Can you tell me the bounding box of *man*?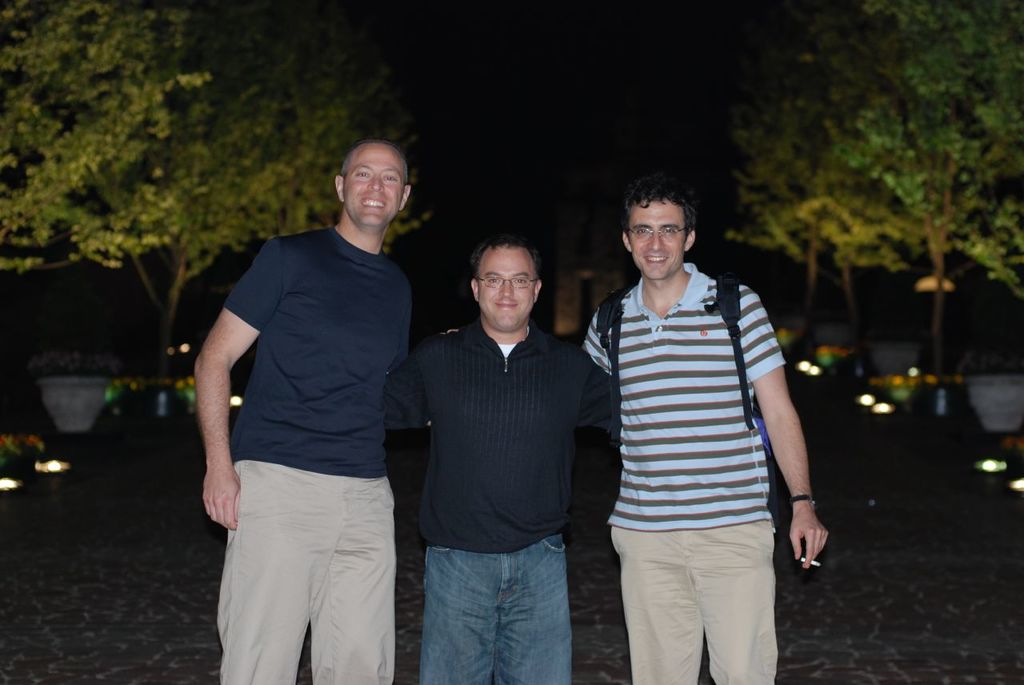
(left=189, top=142, right=415, bottom=680).
